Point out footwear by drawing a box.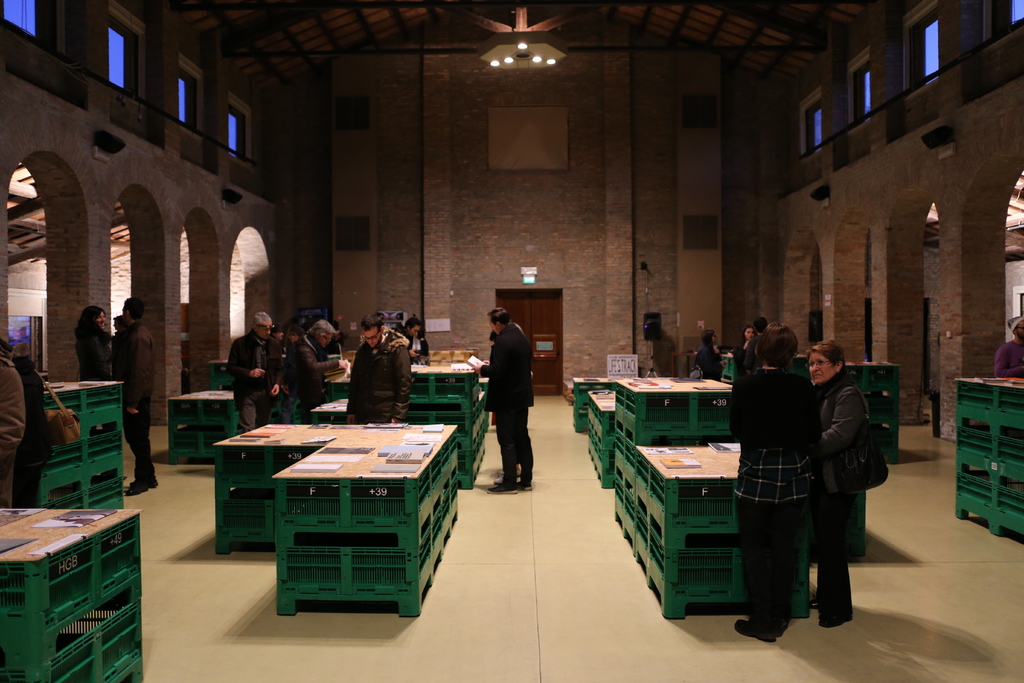
locate(817, 609, 857, 626).
